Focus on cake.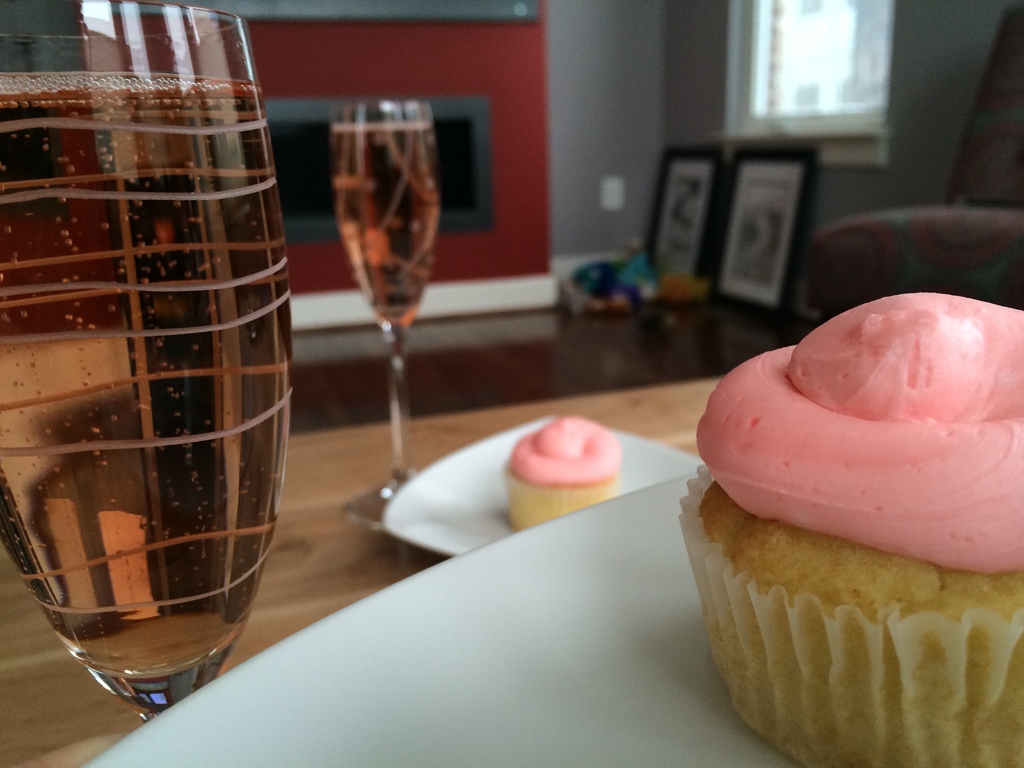
Focused at [502,406,625,534].
